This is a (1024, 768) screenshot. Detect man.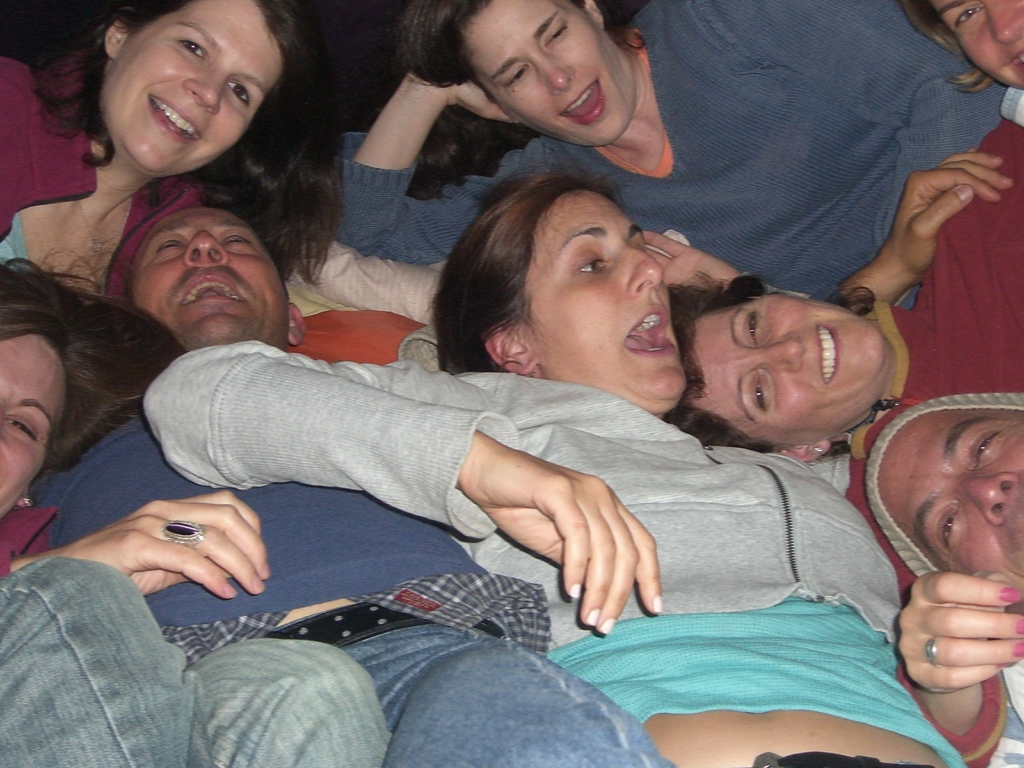
rect(30, 204, 676, 767).
